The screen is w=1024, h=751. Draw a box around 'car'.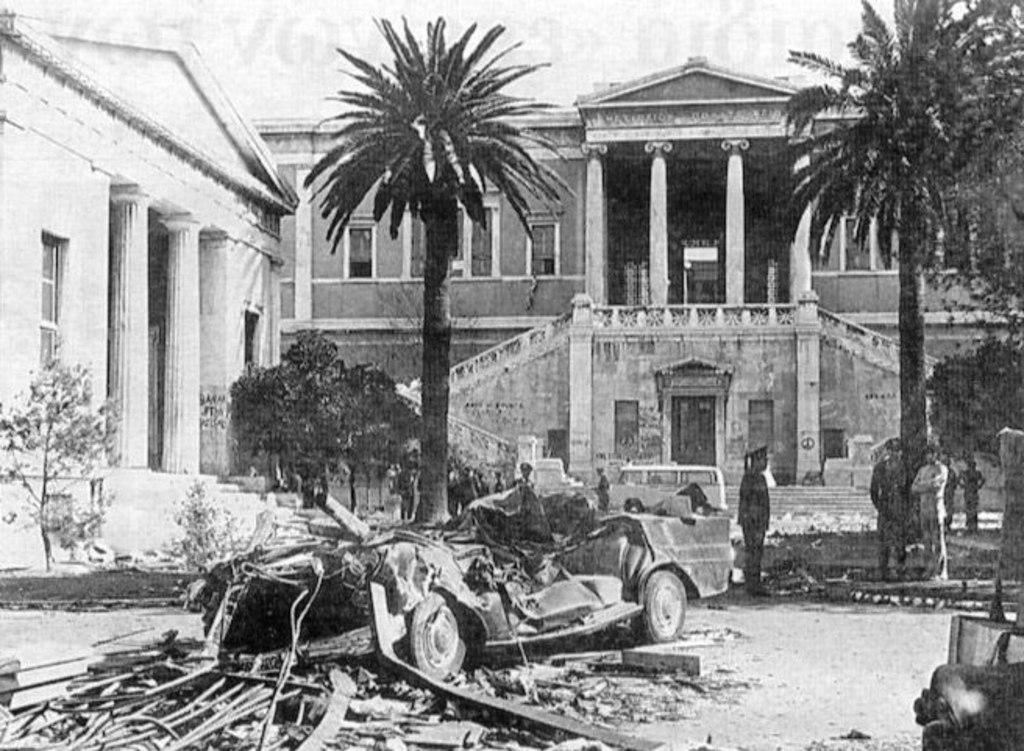
<bbox>189, 473, 732, 685</bbox>.
